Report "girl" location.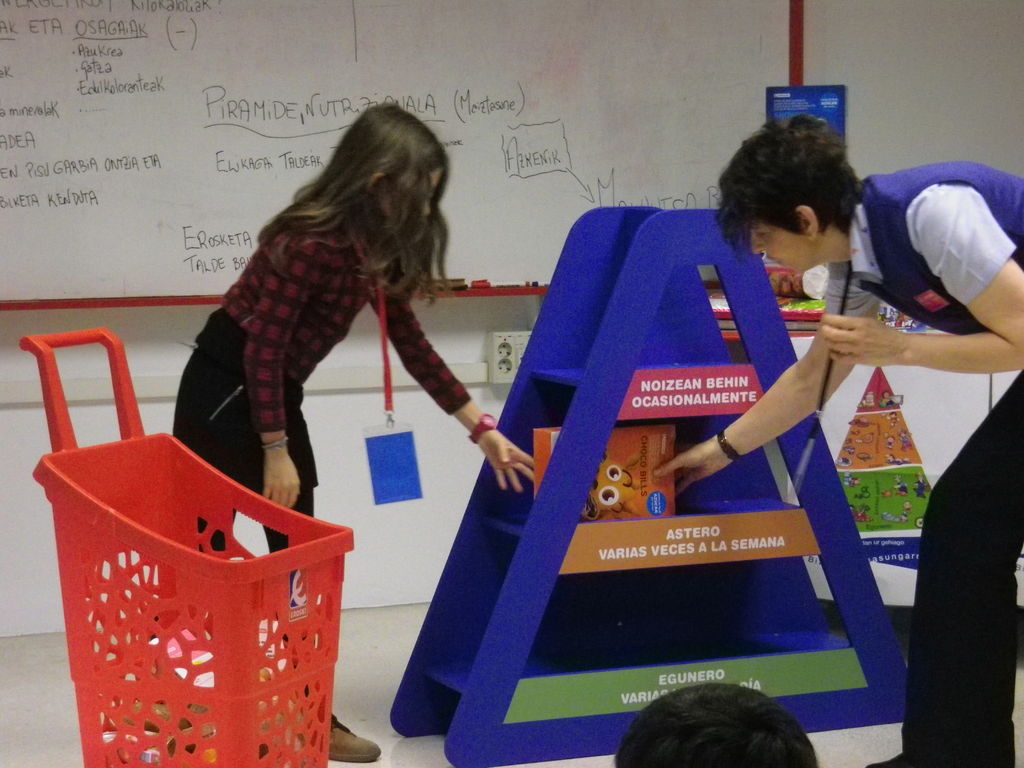
Report: bbox=[161, 96, 541, 762].
